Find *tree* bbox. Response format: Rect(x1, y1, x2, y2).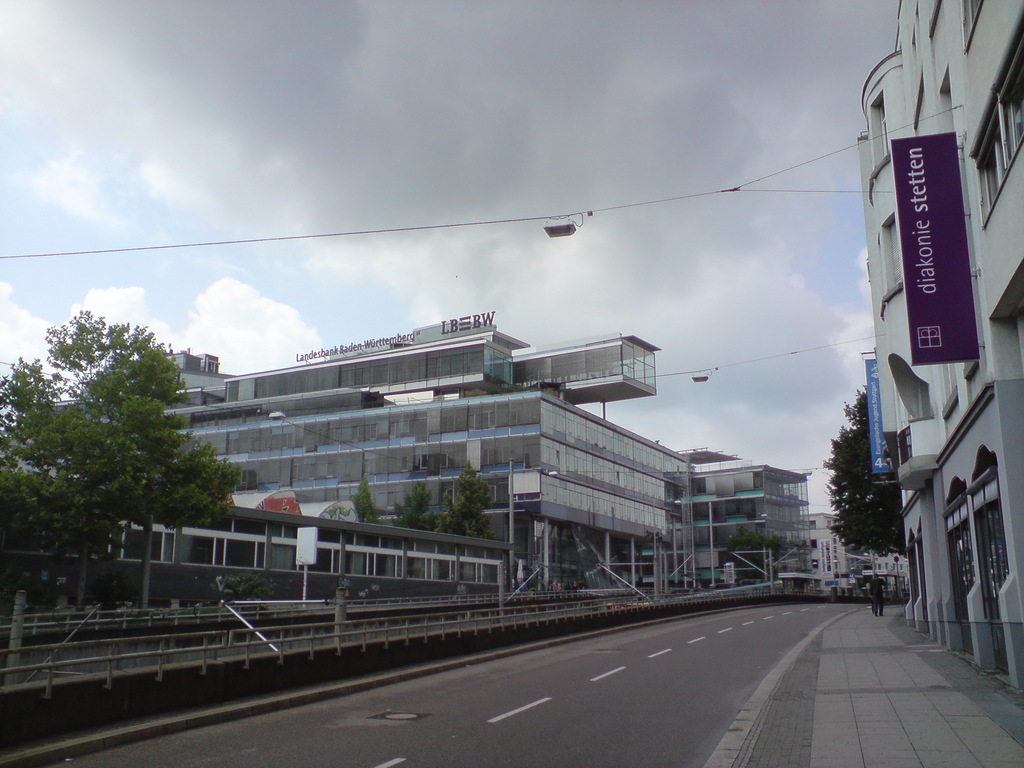
Rect(826, 385, 912, 564).
